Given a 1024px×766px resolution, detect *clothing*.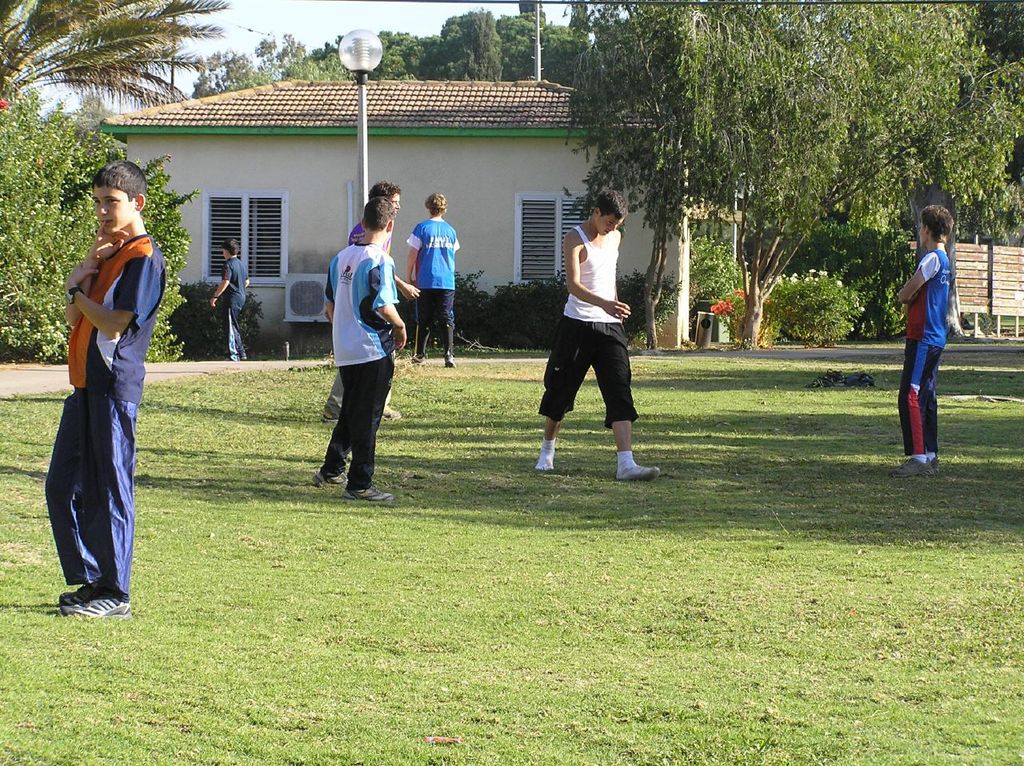
BBox(215, 254, 262, 351).
